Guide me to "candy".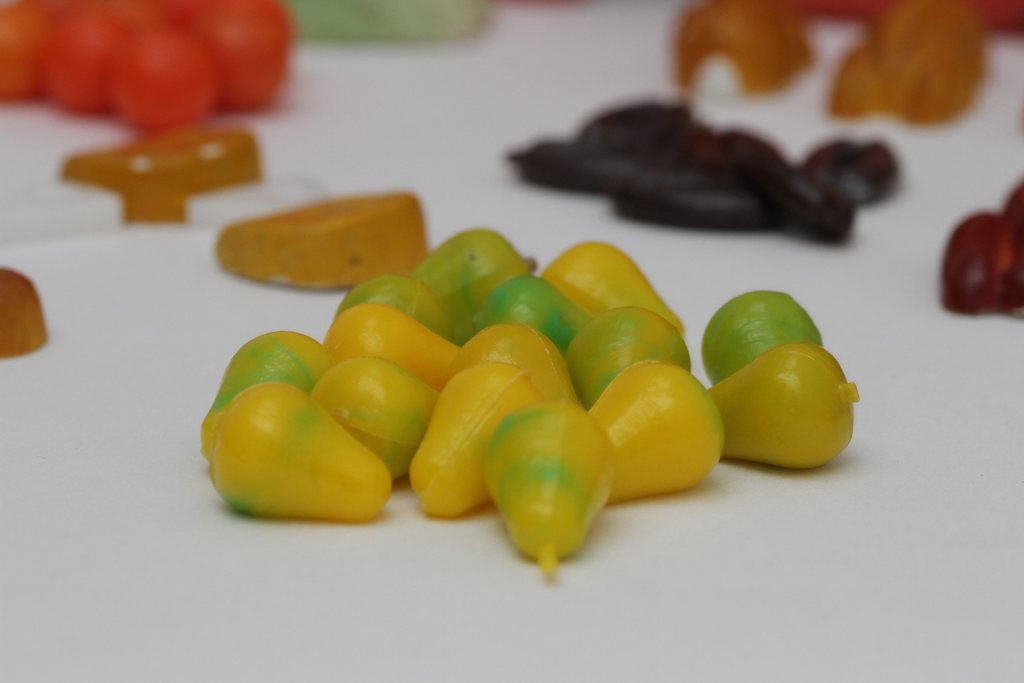
Guidance: x1=211 y1=222 x2=863 y2=593.
